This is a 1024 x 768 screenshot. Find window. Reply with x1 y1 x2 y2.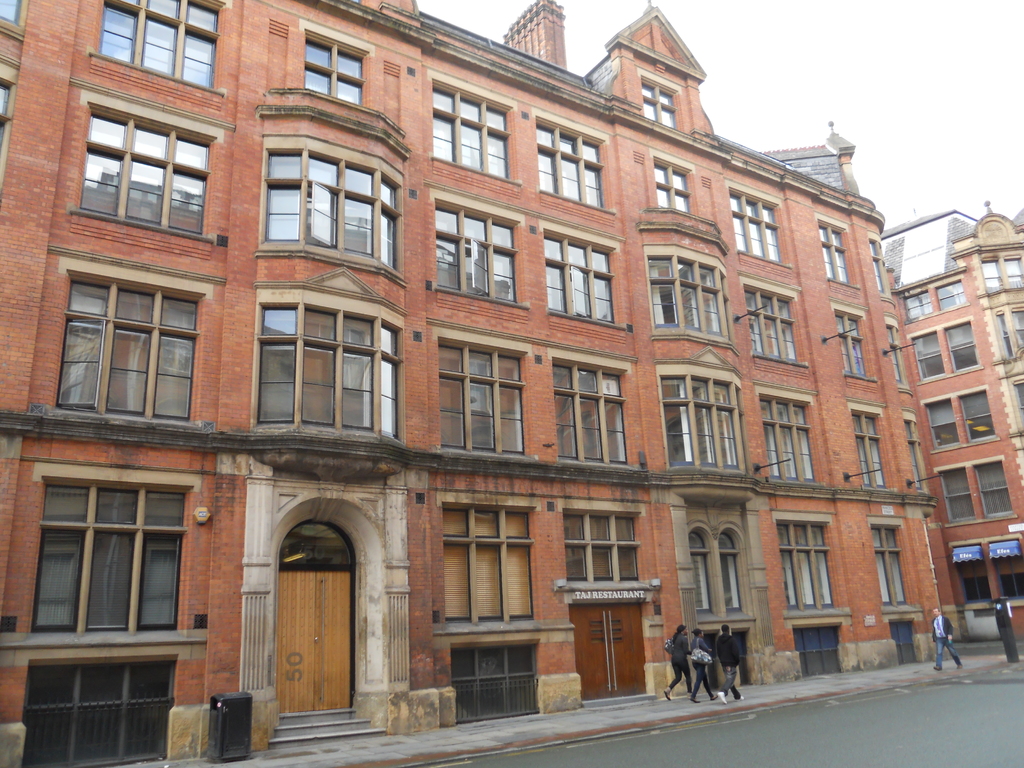
562 506 645 588.
